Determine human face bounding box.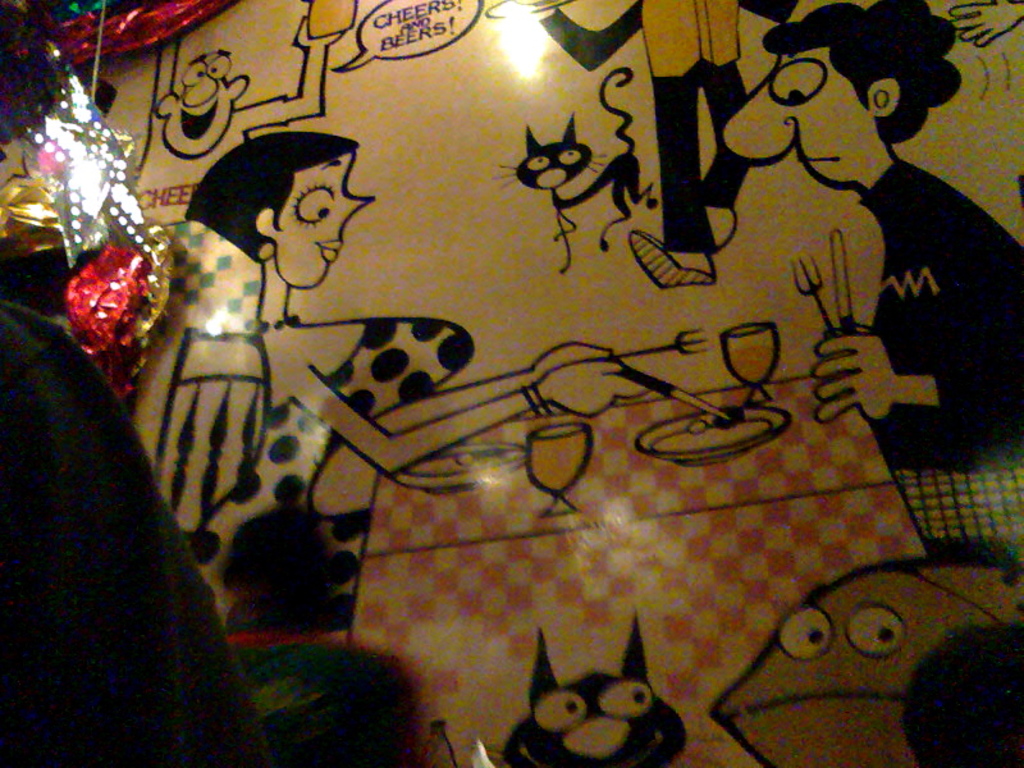
Determined: <box>722,54,874,184</box>.
